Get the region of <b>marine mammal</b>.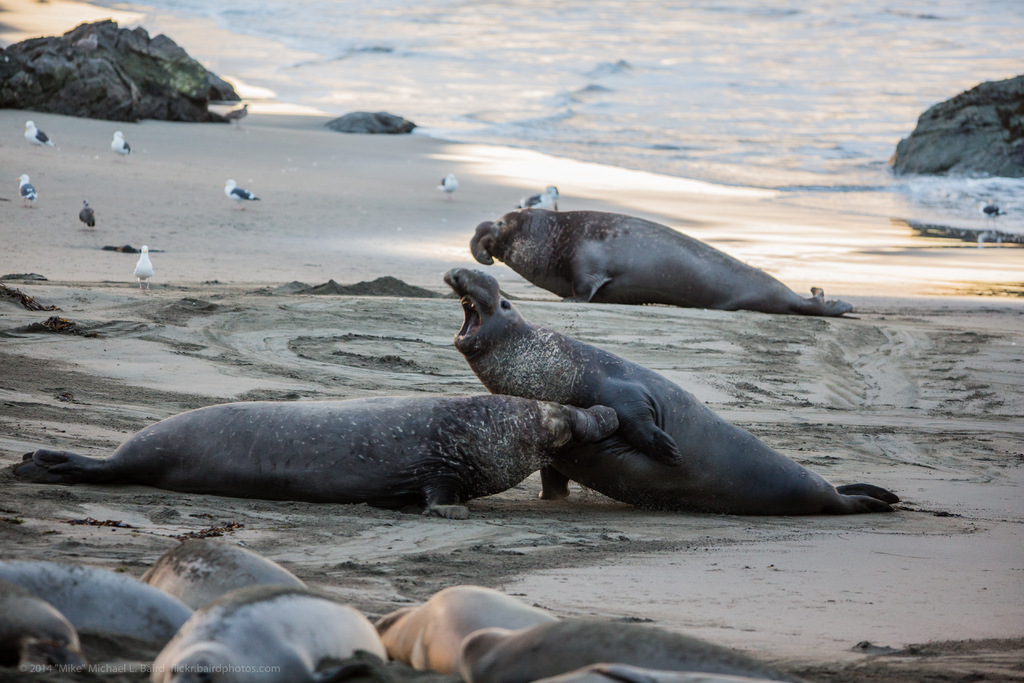
[x1=8, y1=390, x2=623, y2=523].
